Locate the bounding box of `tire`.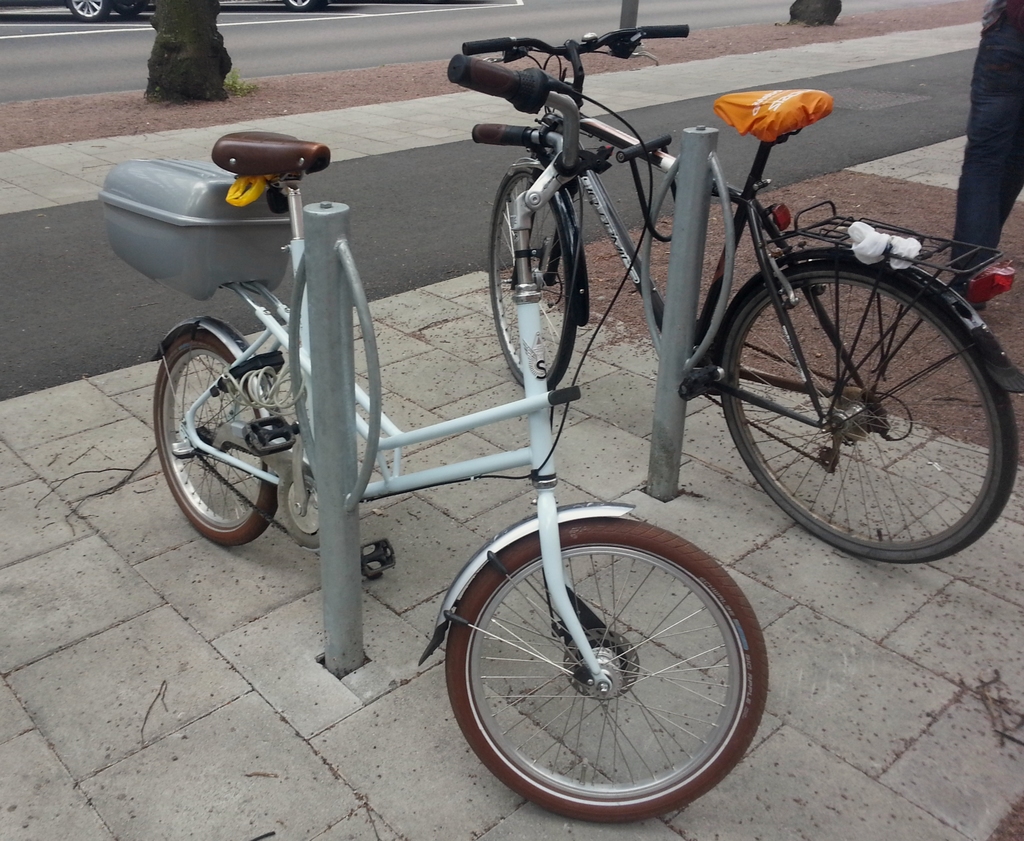
Bounding box: 707,242,1016,566.
